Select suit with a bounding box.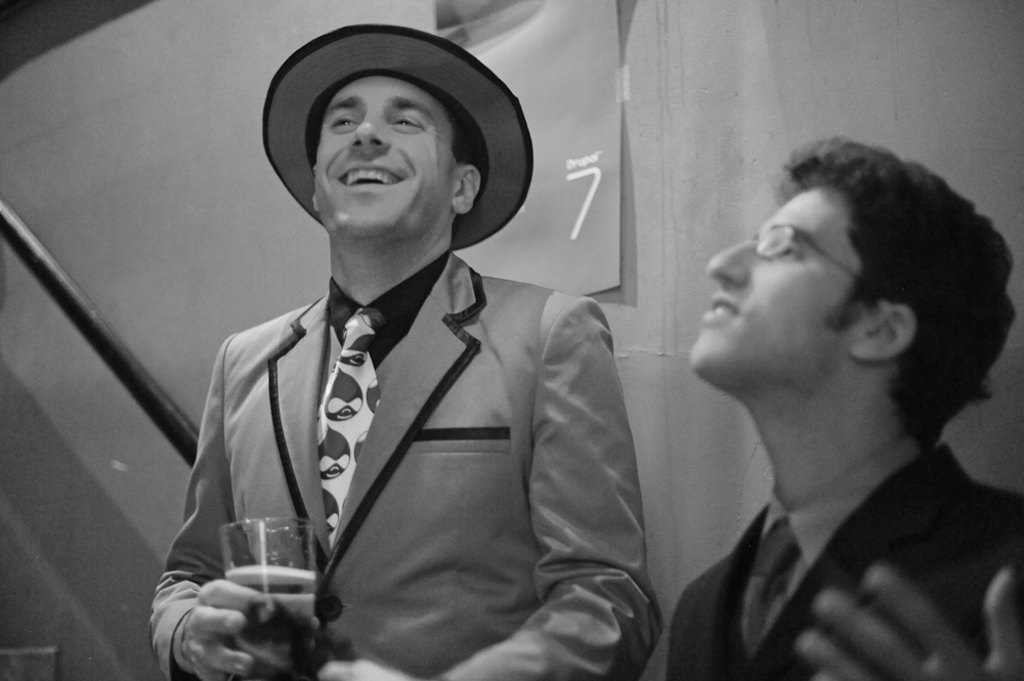
BBox(650, 428, 1023, 680).
